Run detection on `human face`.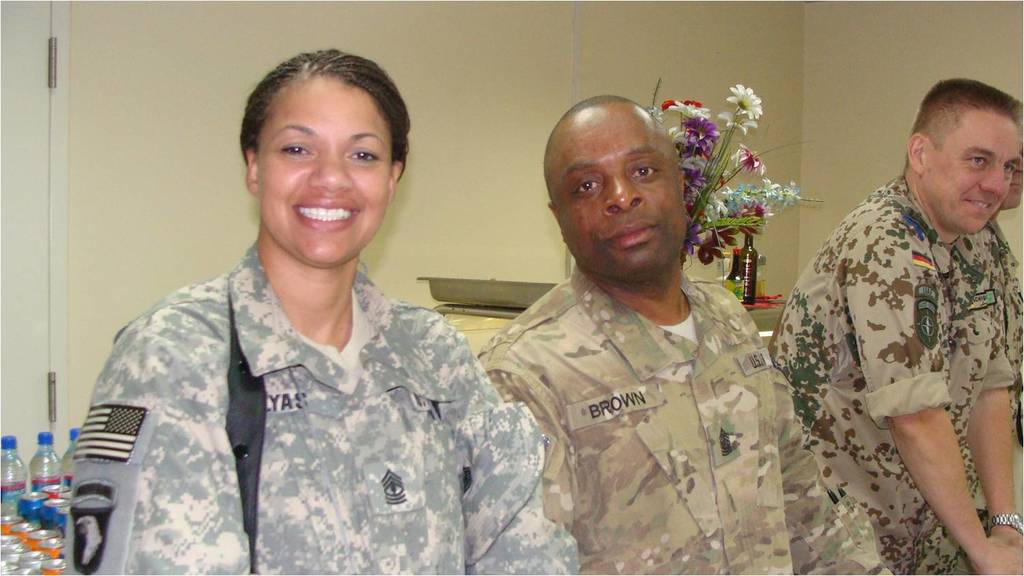
Result: Rect(260, 74, 402, 255).
